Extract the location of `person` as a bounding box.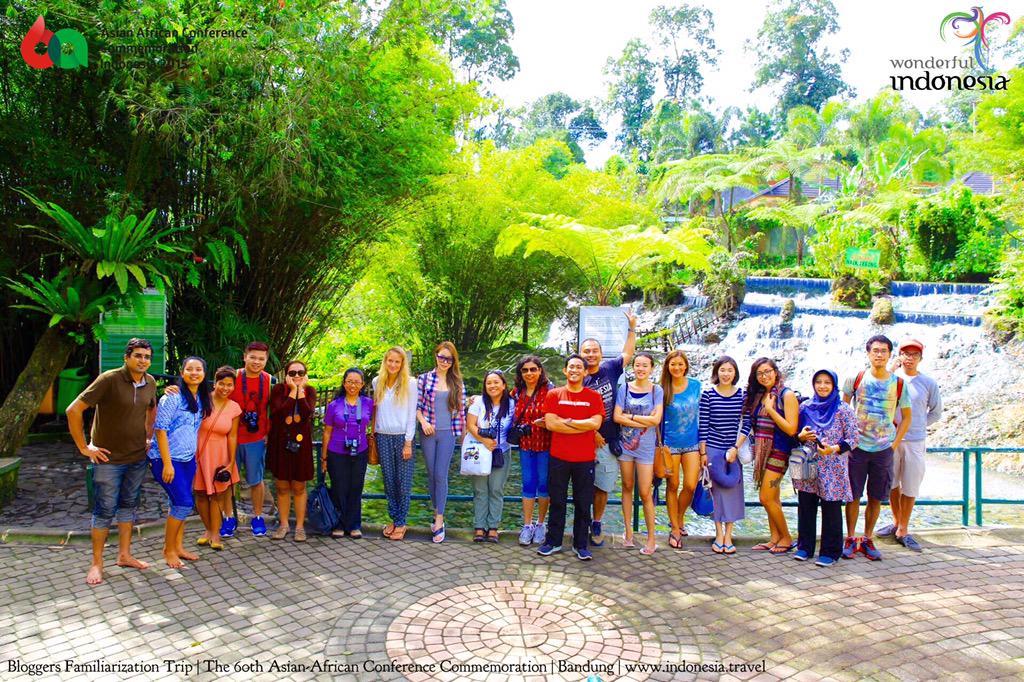
BBox(146, 352, 211, 568).
